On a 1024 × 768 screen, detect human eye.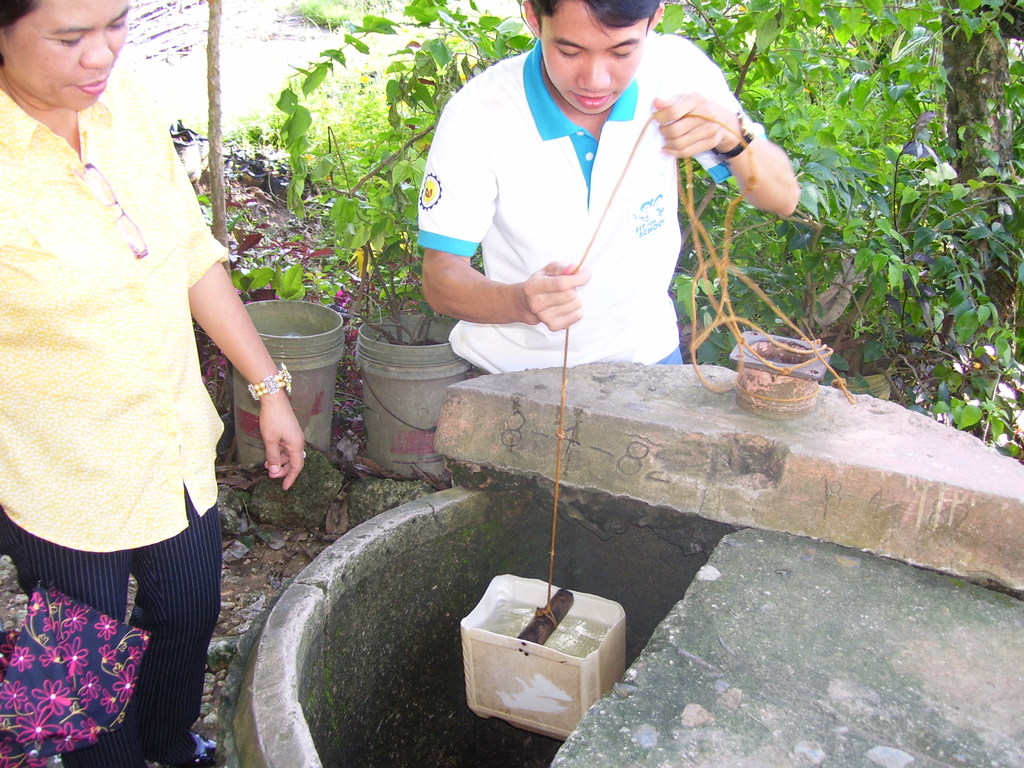
{"x1": 610, "y1": 47, "x2": 634, "y2": 57}.
